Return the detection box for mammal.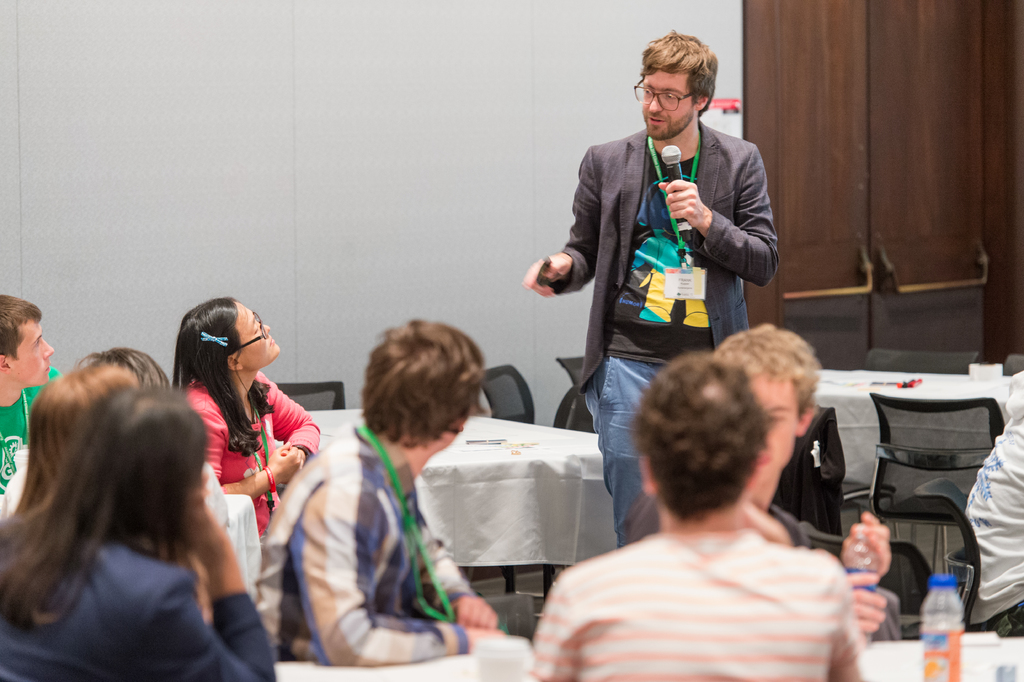
BBox(0, 360, 212, 631).
